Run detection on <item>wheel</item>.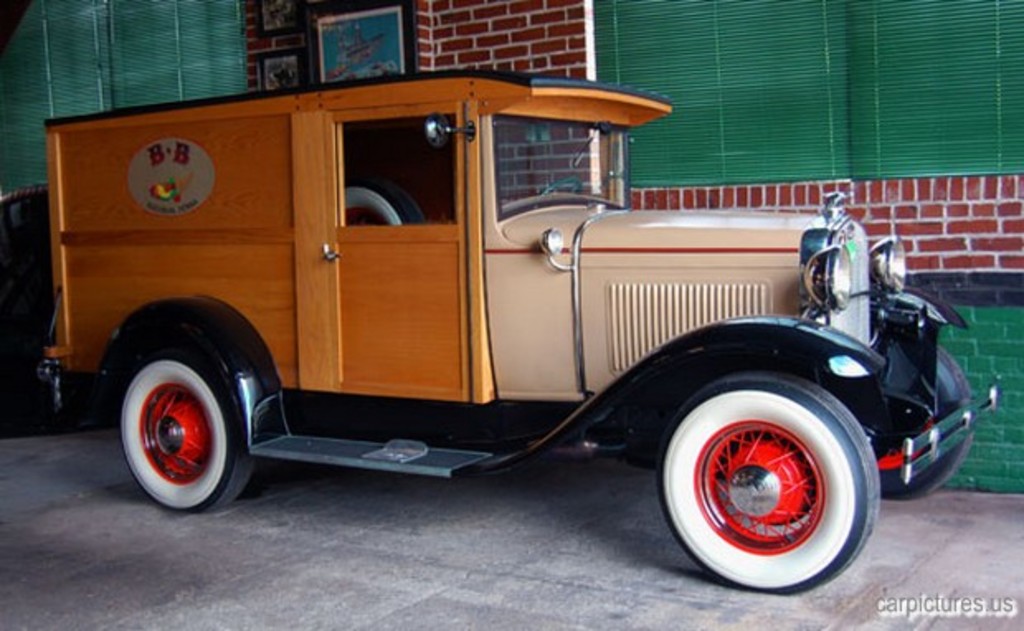
Result: (657, 365, 880, 593).
